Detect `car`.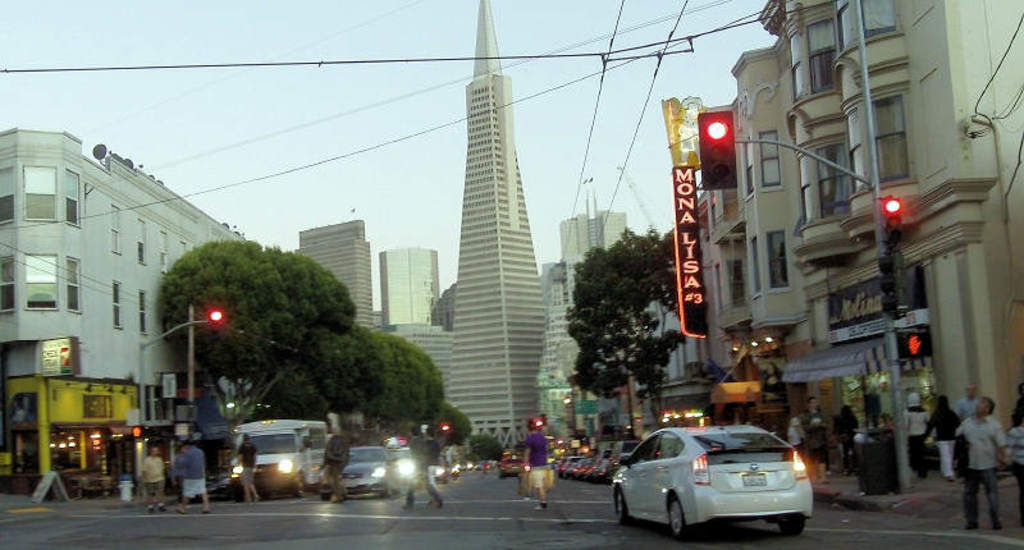
Detected at 604,422,820,542.
